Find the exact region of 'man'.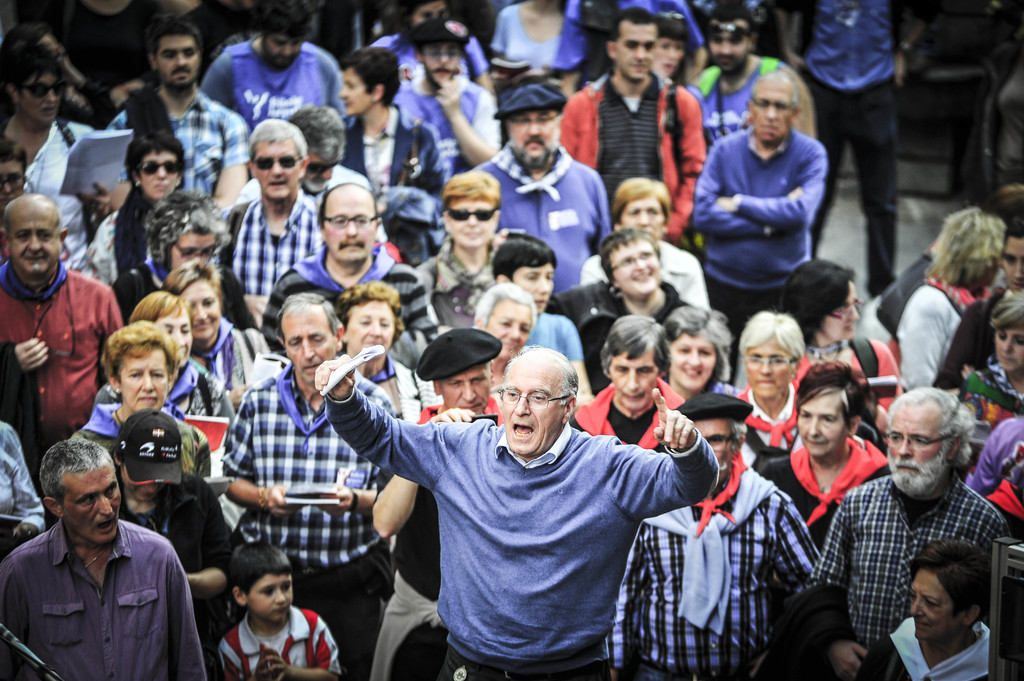
Exact region: [x1=476, y1=81, x2=612, y2=294].
